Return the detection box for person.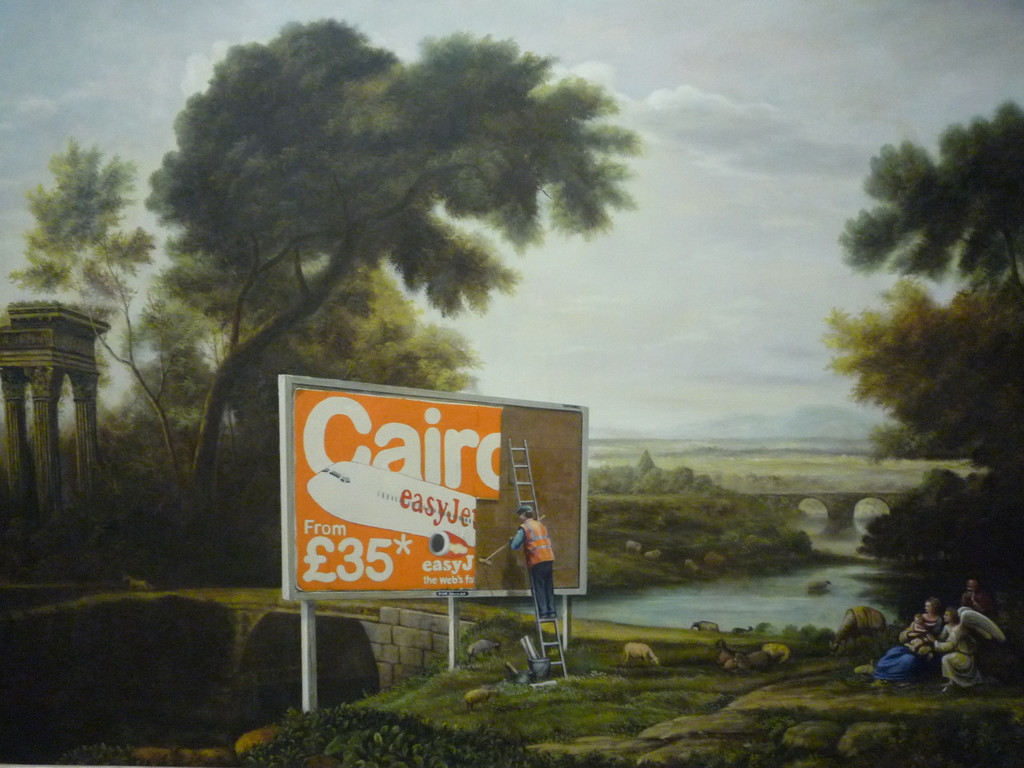
{"x1": 957, "y1": 580, "x2": 992, "y2": 612}.
